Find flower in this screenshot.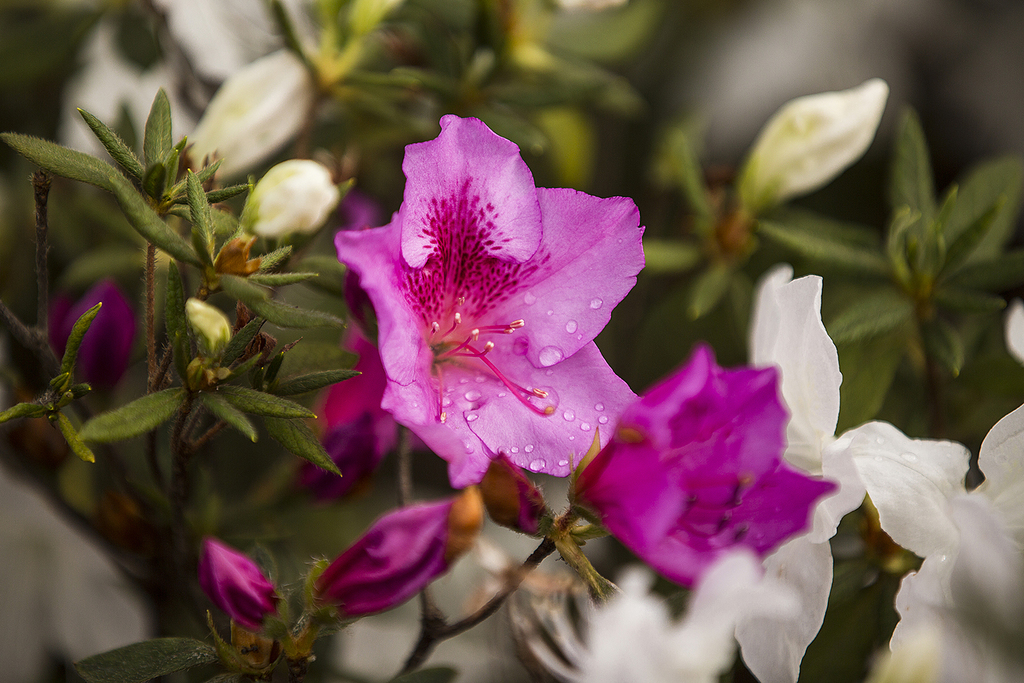
The bounding box for flower is bbox=(735, 77, 886, 214).
